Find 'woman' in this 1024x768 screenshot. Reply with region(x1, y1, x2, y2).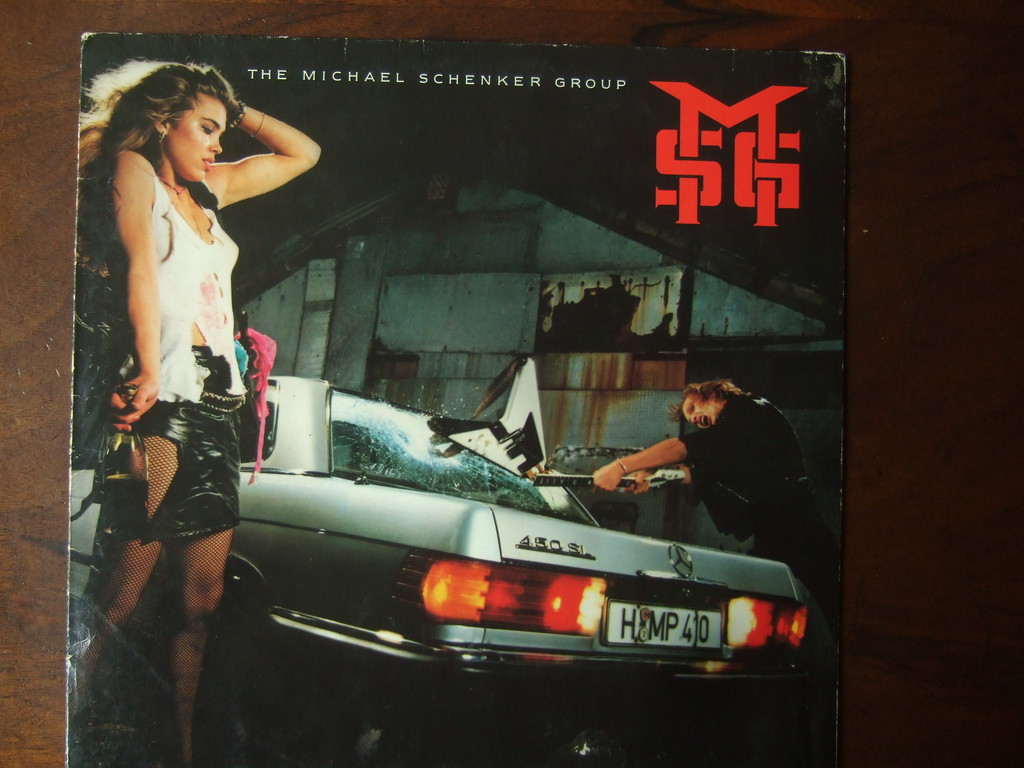
region(66, 59, 321, 767).
